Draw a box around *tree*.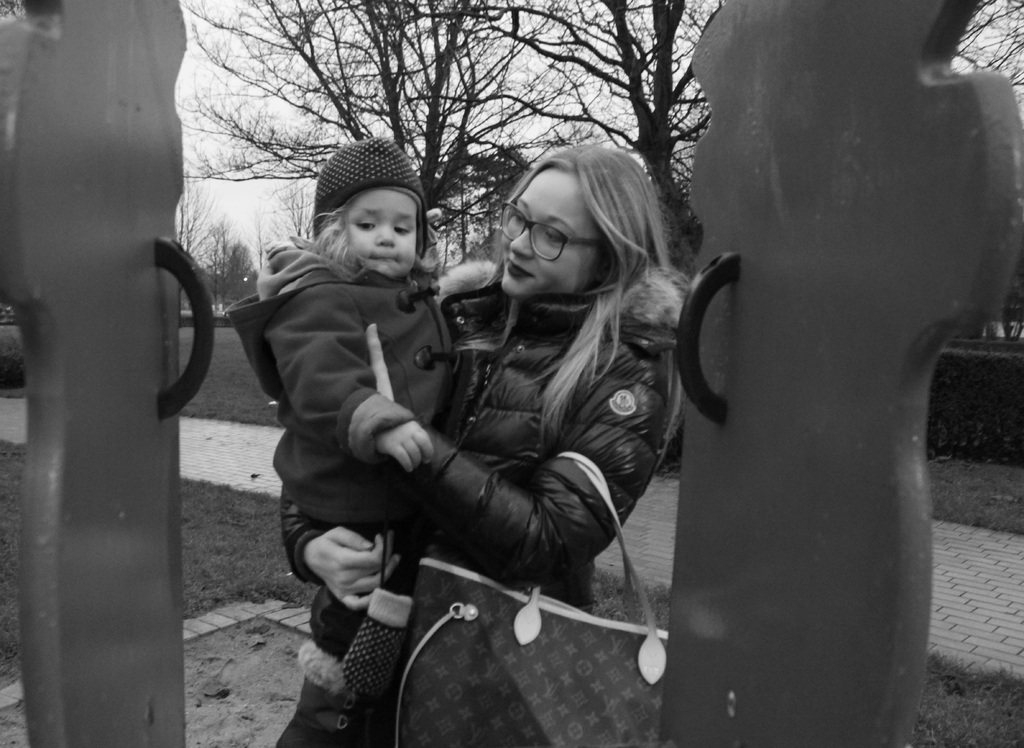
box=[942, 0, 1023, 115].
